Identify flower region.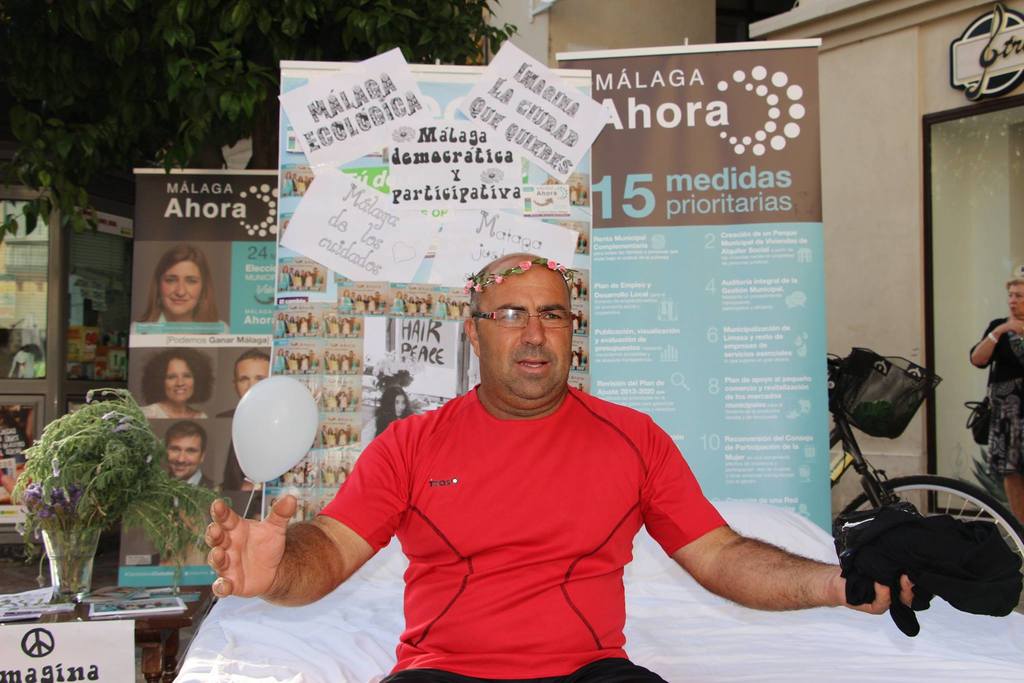
Region: locate(83, 390, 93, 404).
